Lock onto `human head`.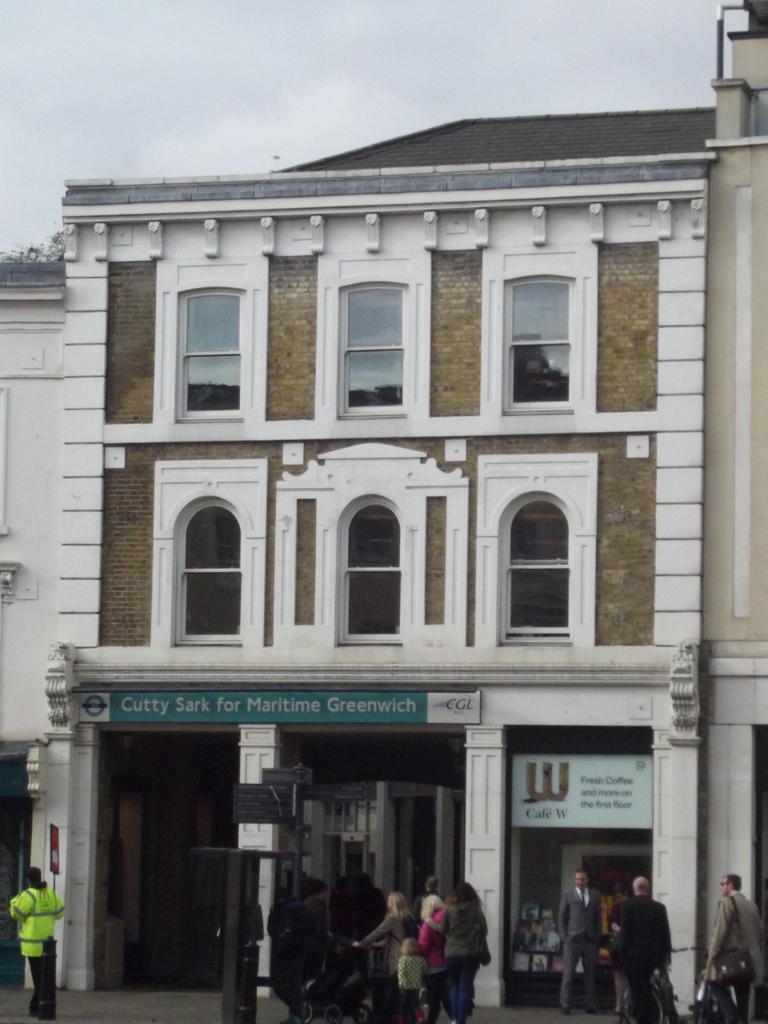
Locked: 572,872,589,895.
